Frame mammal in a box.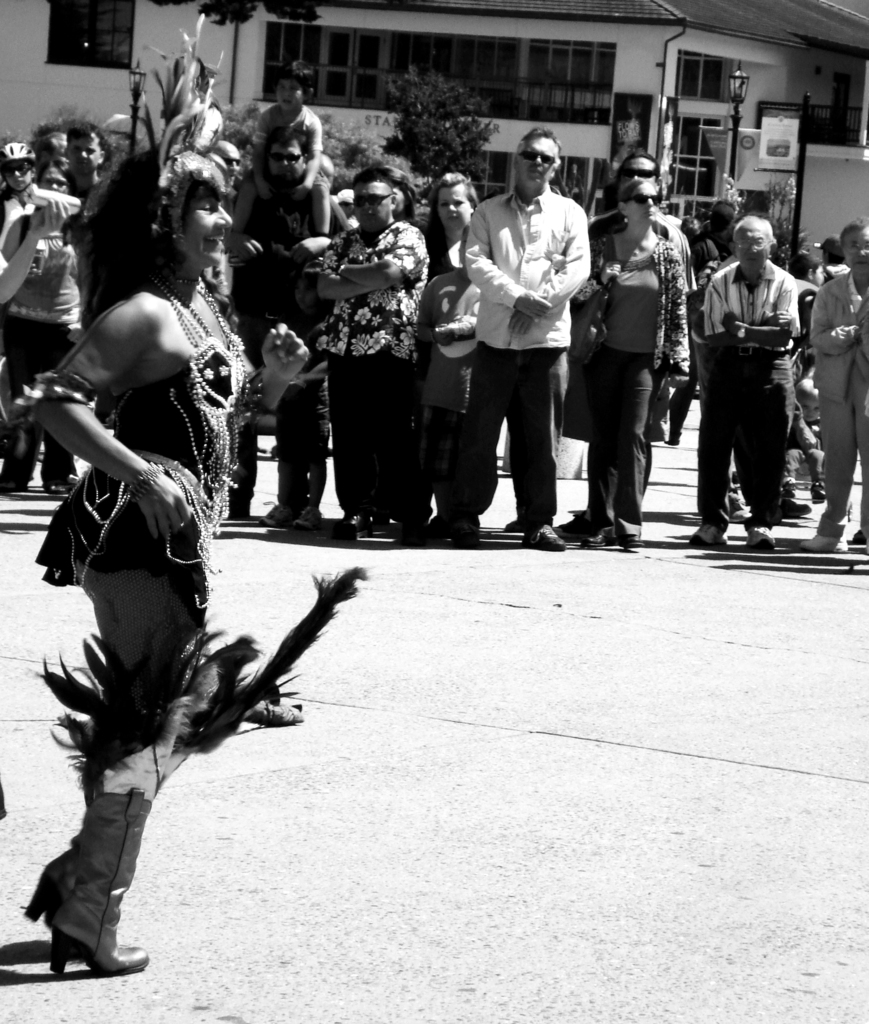
bbox=[699, 204, 825, 518].
